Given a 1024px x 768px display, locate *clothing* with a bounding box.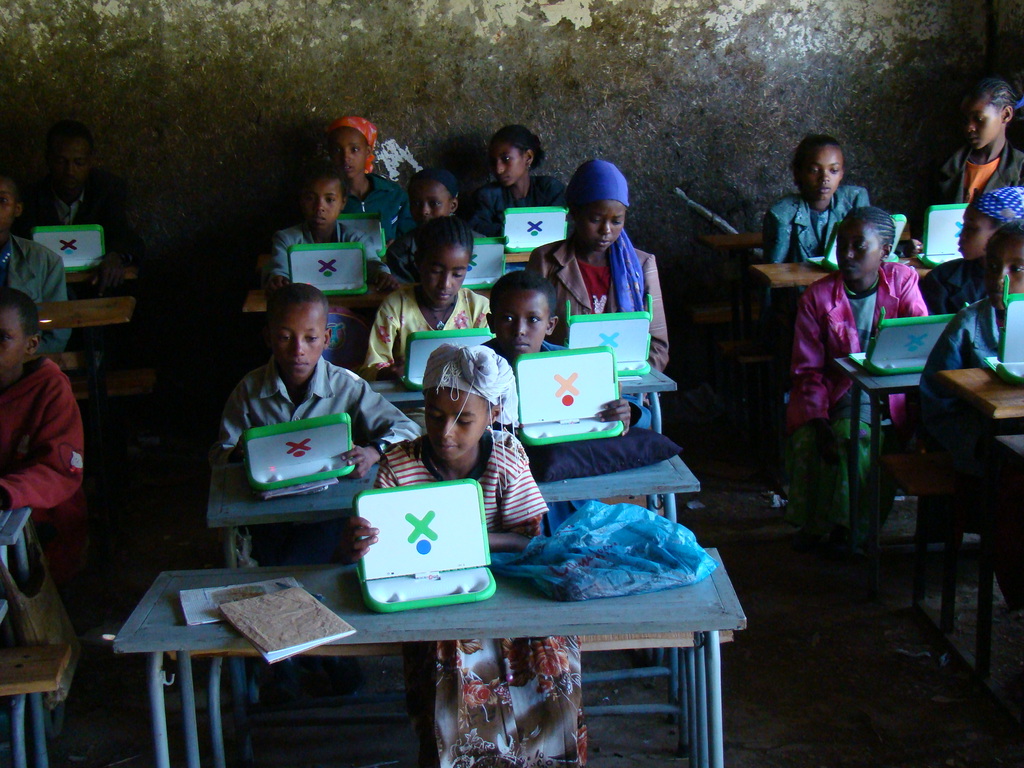
Located: 260:208:378:294.
